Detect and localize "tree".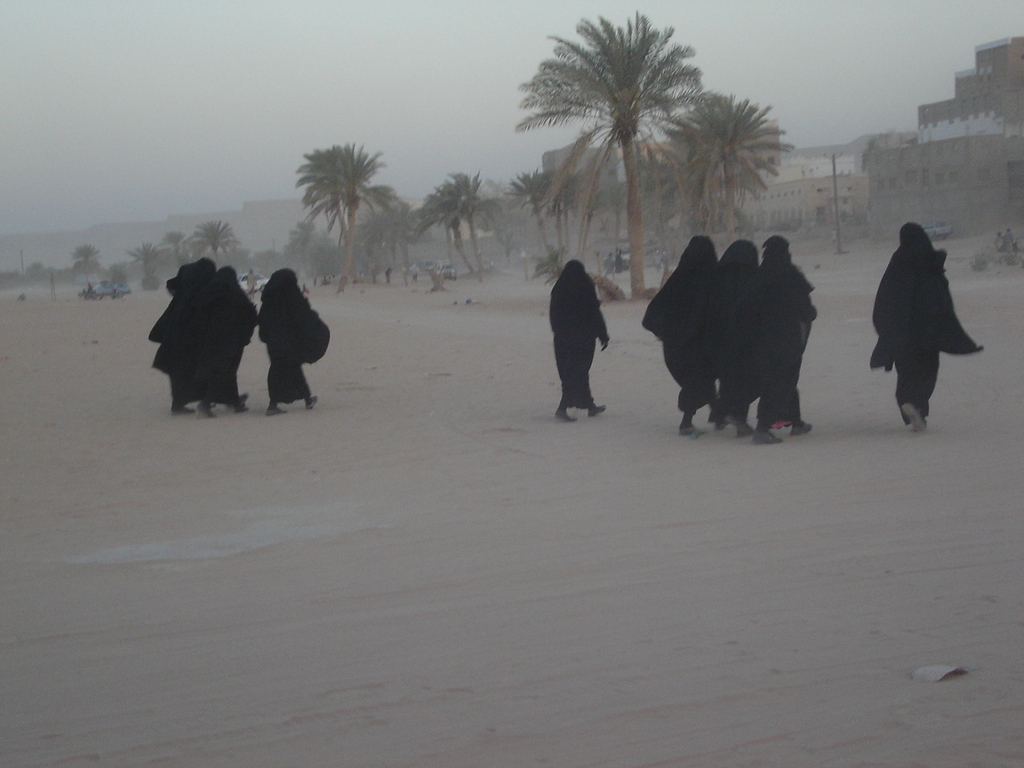
Localized at x1=502, y1=164, x2=598, y2=276.
